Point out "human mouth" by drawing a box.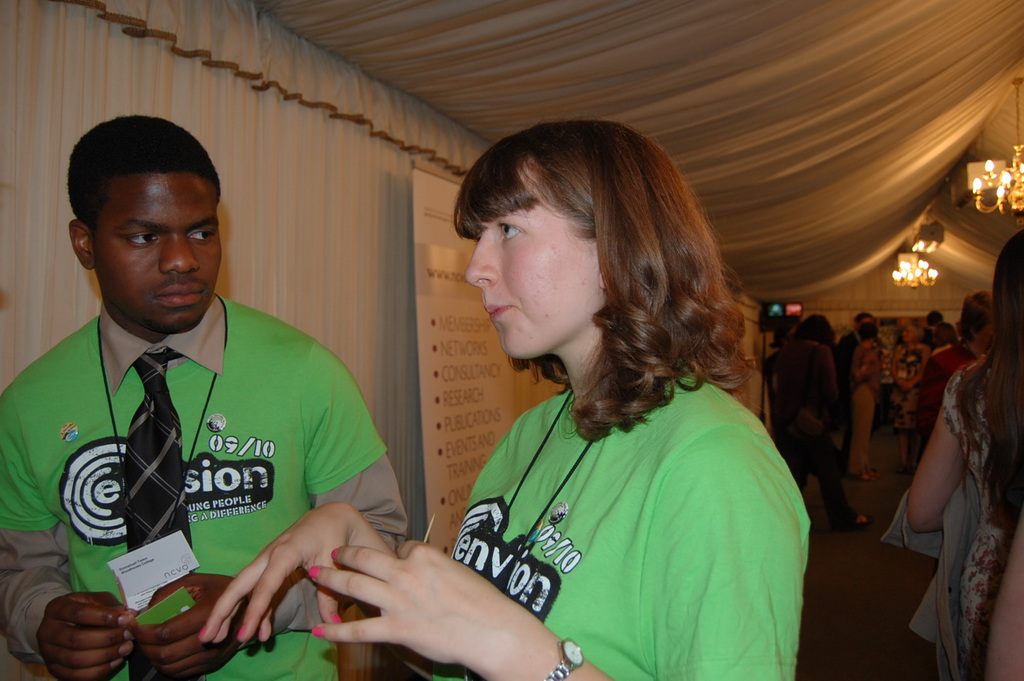
483,293,515,323.
